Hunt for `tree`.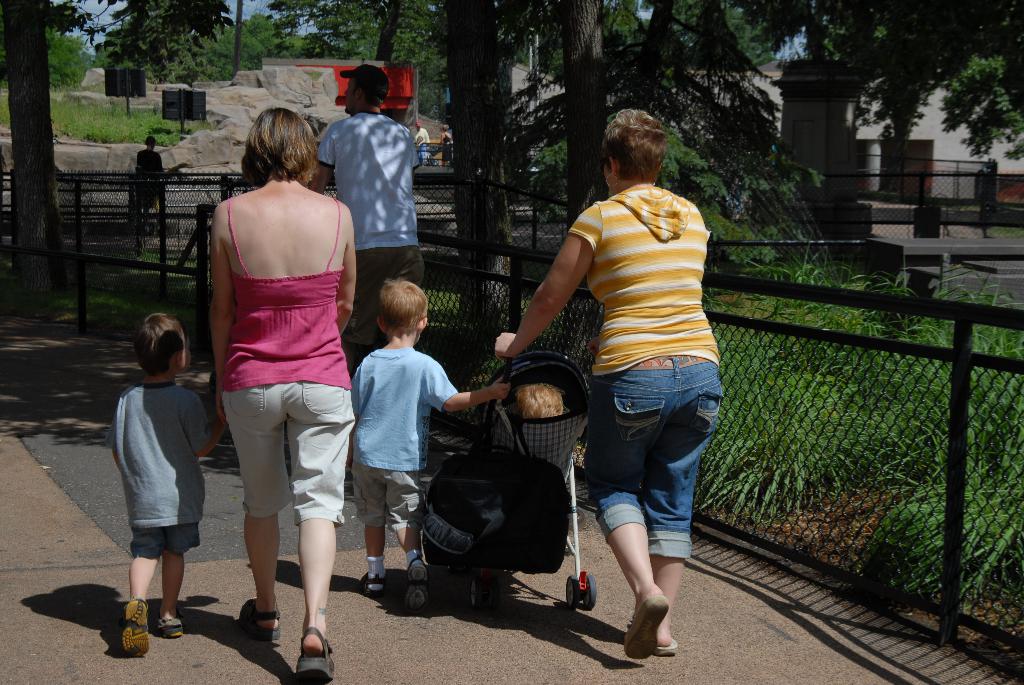
Hunted down at rect(189, 11, 342, 81).
